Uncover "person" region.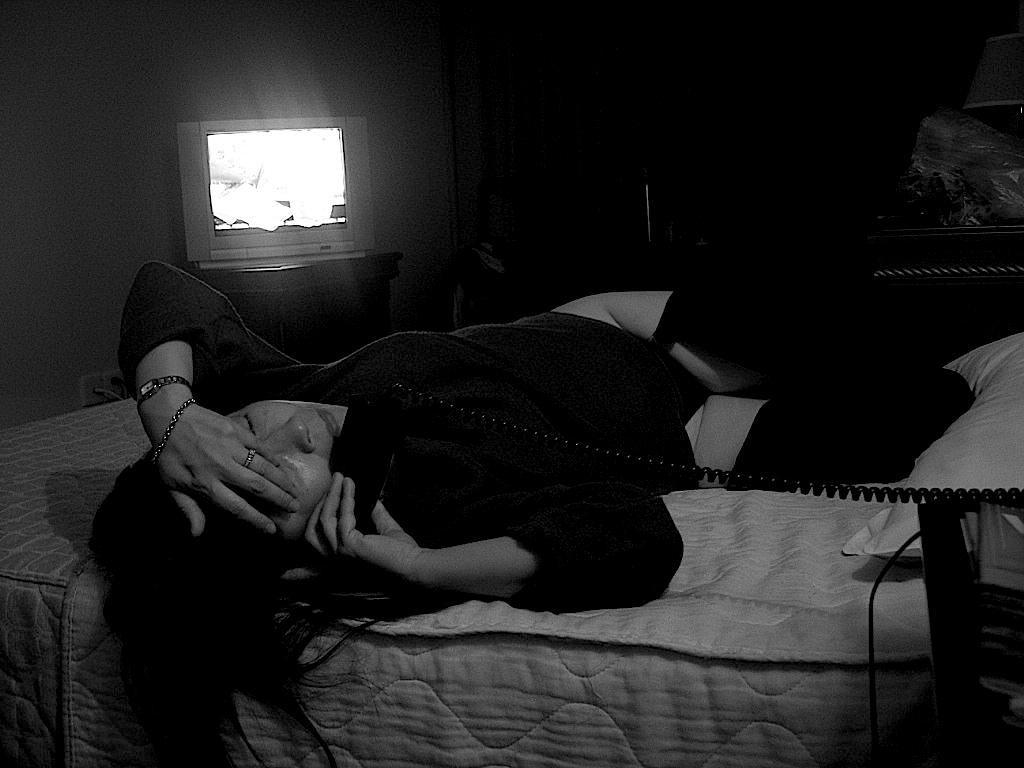
Uncovered: {"x1": 163, "y1": 267, "x2": 716, "y2": 645}.
